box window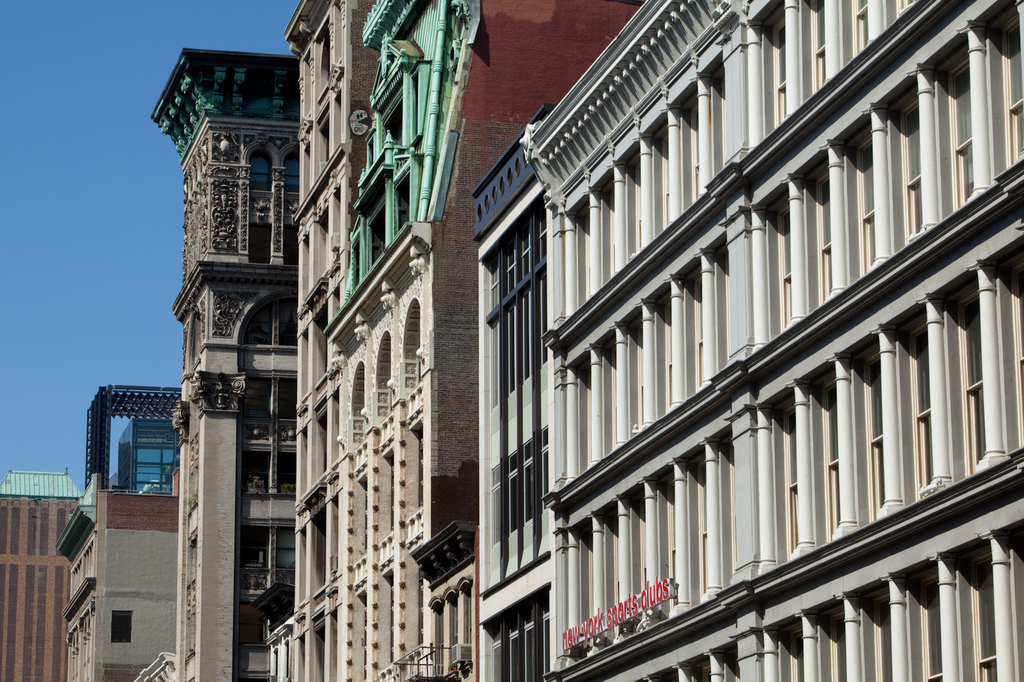
(left=241, top=526, right=273, bottom=592)
